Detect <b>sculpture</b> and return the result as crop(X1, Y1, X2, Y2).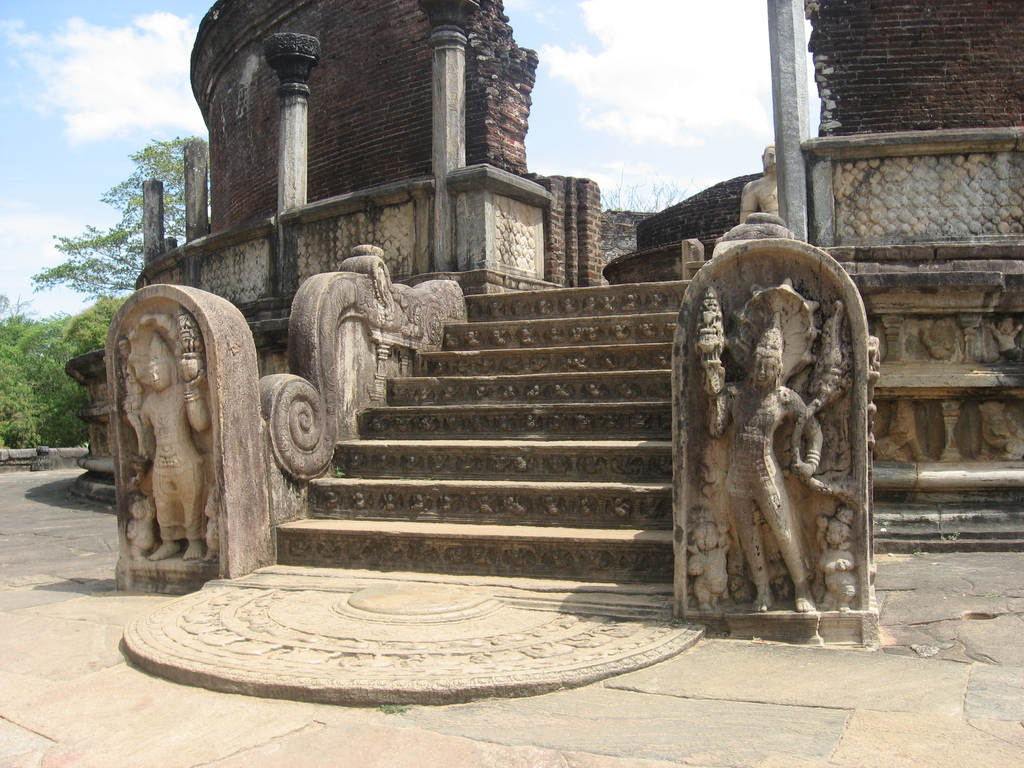
crop(521, 410, 534, 433).
